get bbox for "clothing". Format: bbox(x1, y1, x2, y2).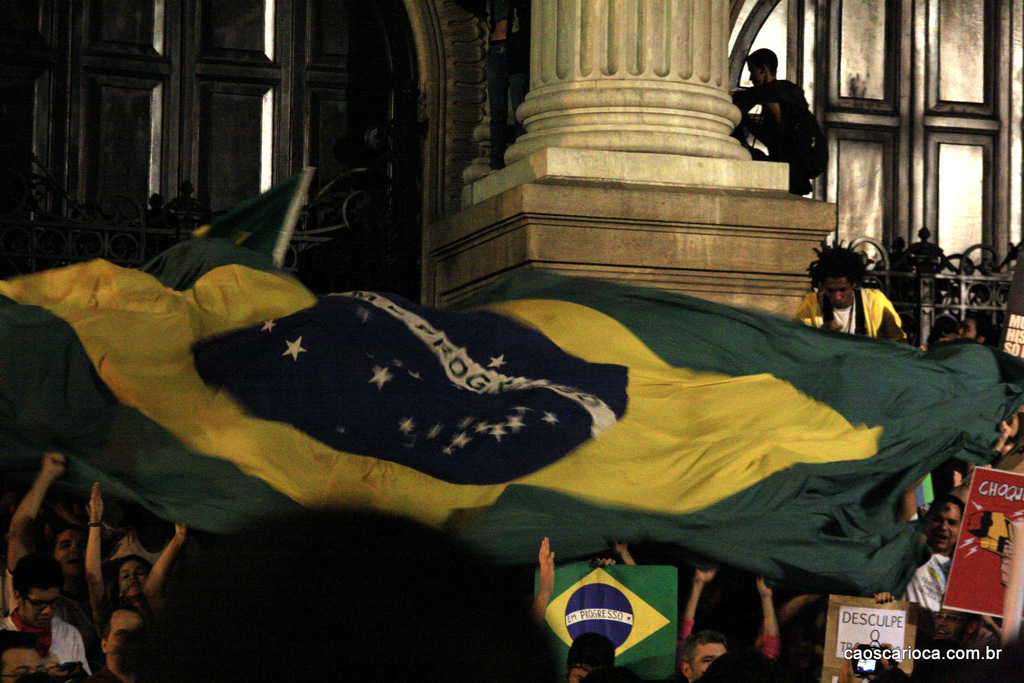
bbox(726, 74, 829, 188).
